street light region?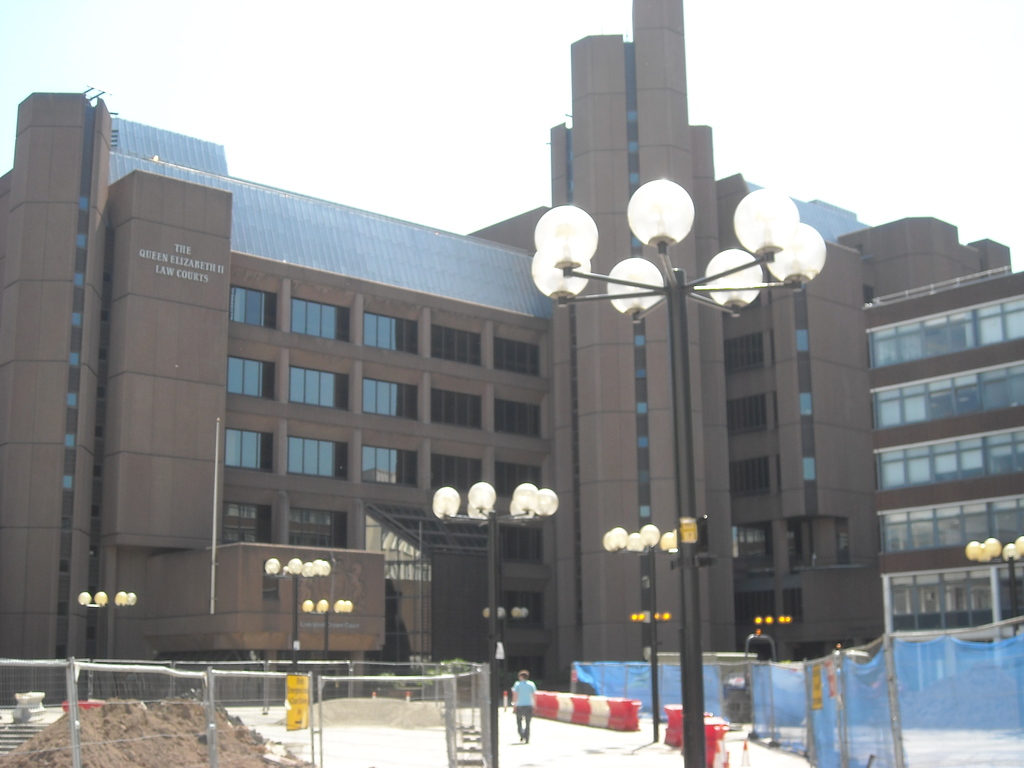
{"left": 75, "top": 587, "right": 134, "bottom": 664}
